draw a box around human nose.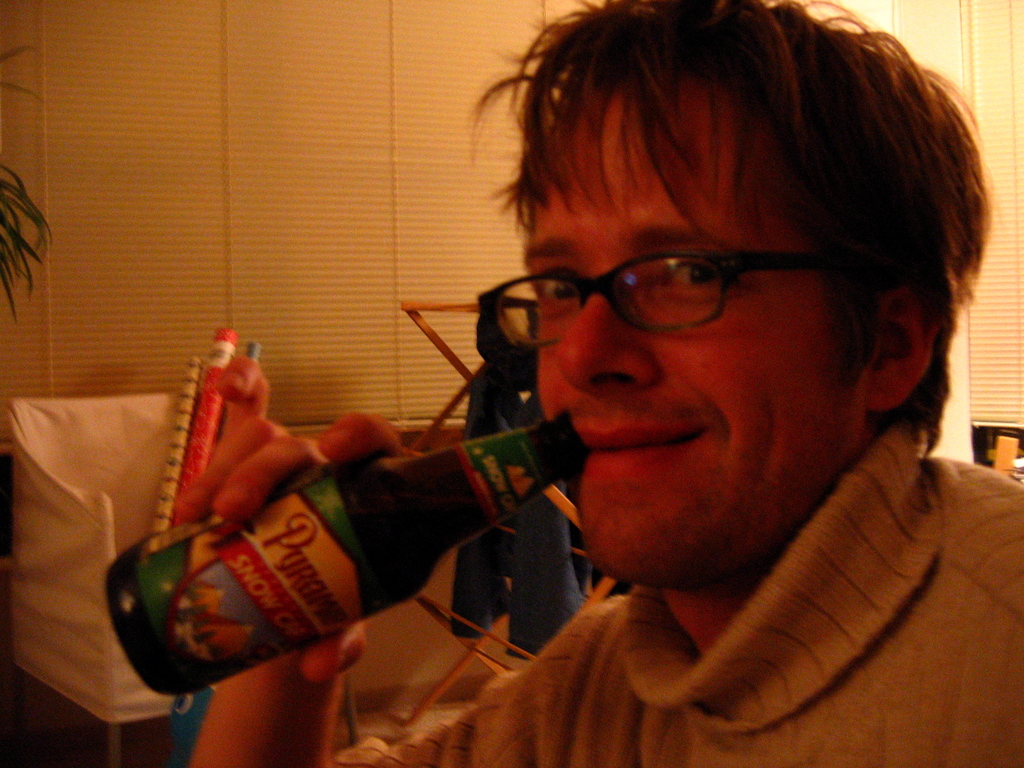
[552,274,660,397].
